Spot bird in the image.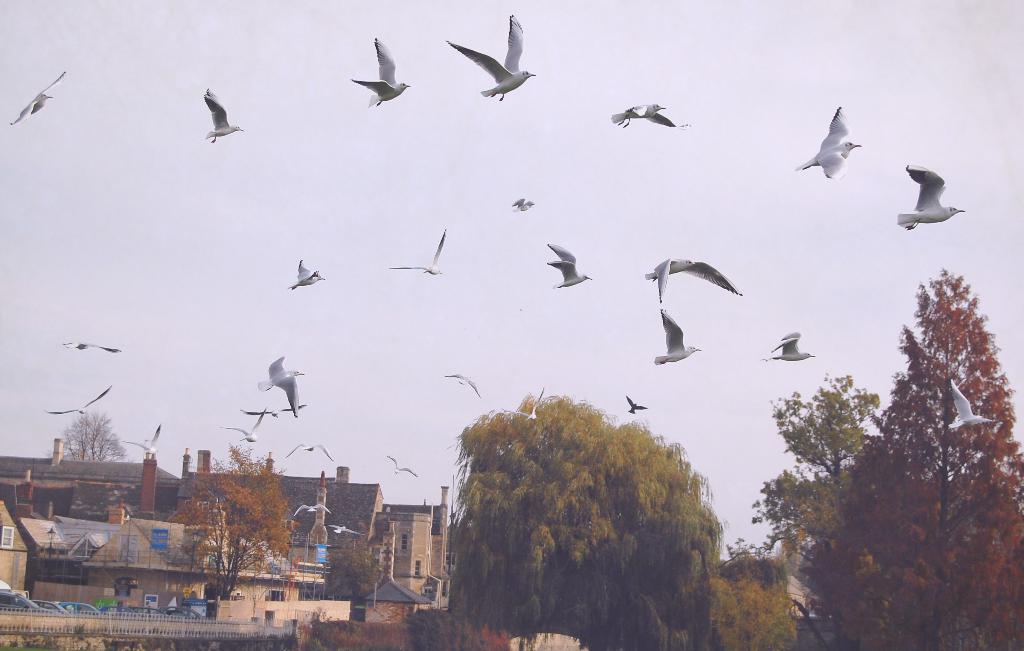
bird found at Rect(294, 502, 332, 513).
